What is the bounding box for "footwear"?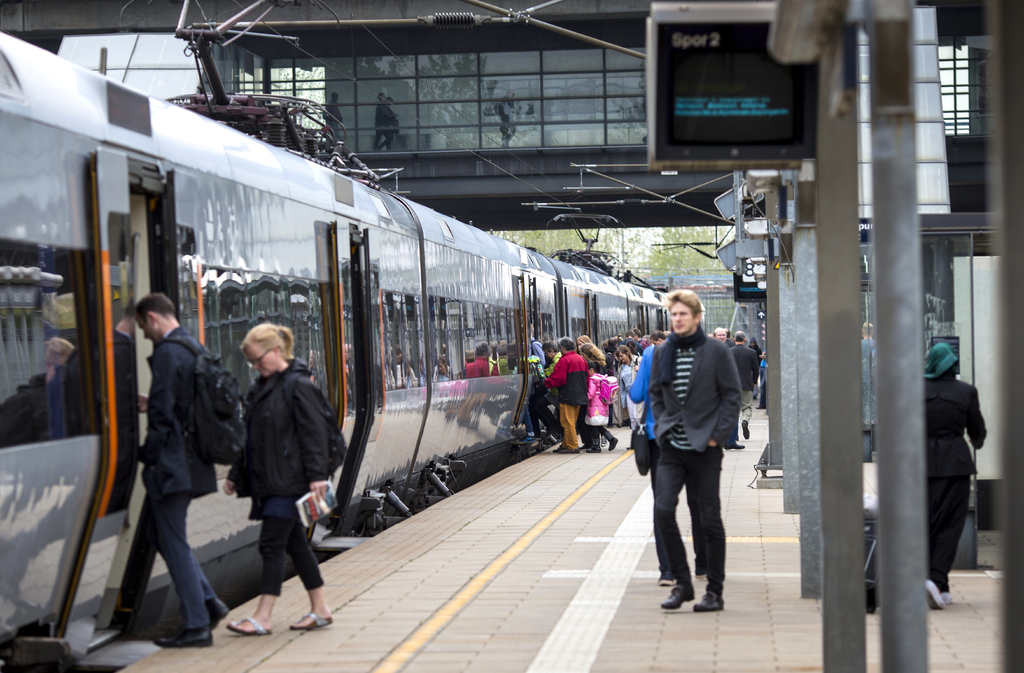
bbox(606, 435, 618, 451).
